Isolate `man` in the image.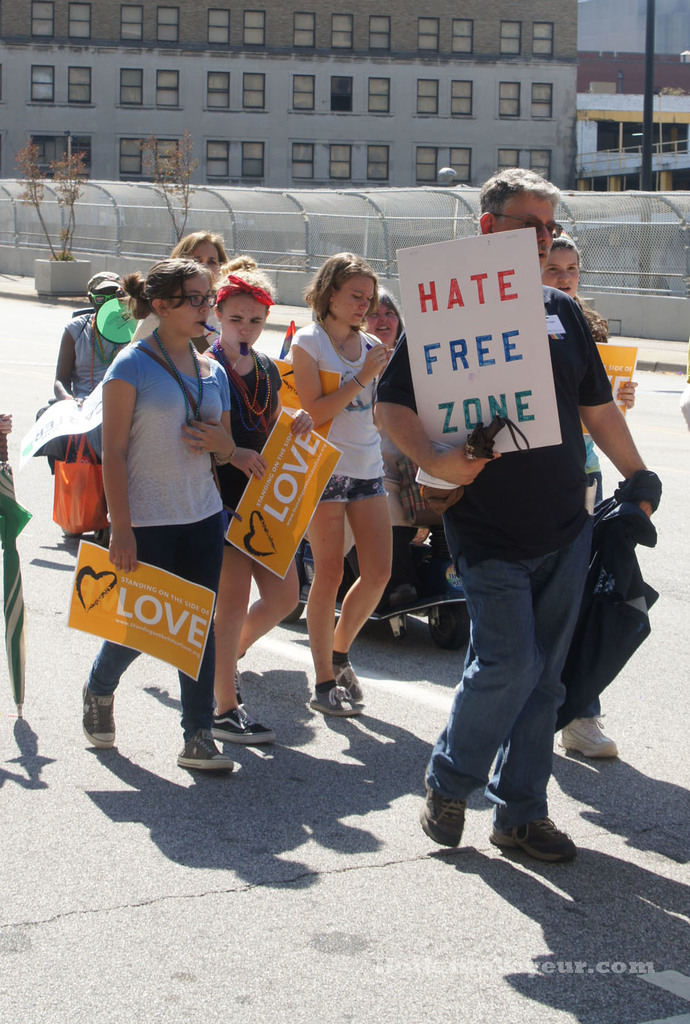
Isolated region: bbox=[337, 204, 635, 868].
